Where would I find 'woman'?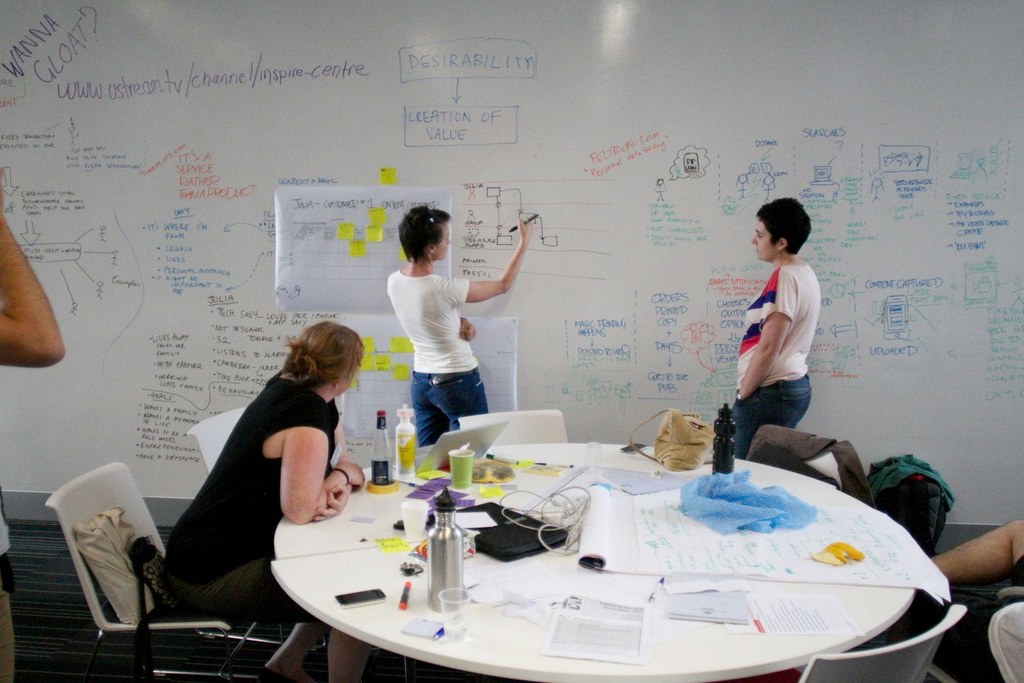
At {"left": 378, "top": 188, "right": 539, "bottom": 462}.
